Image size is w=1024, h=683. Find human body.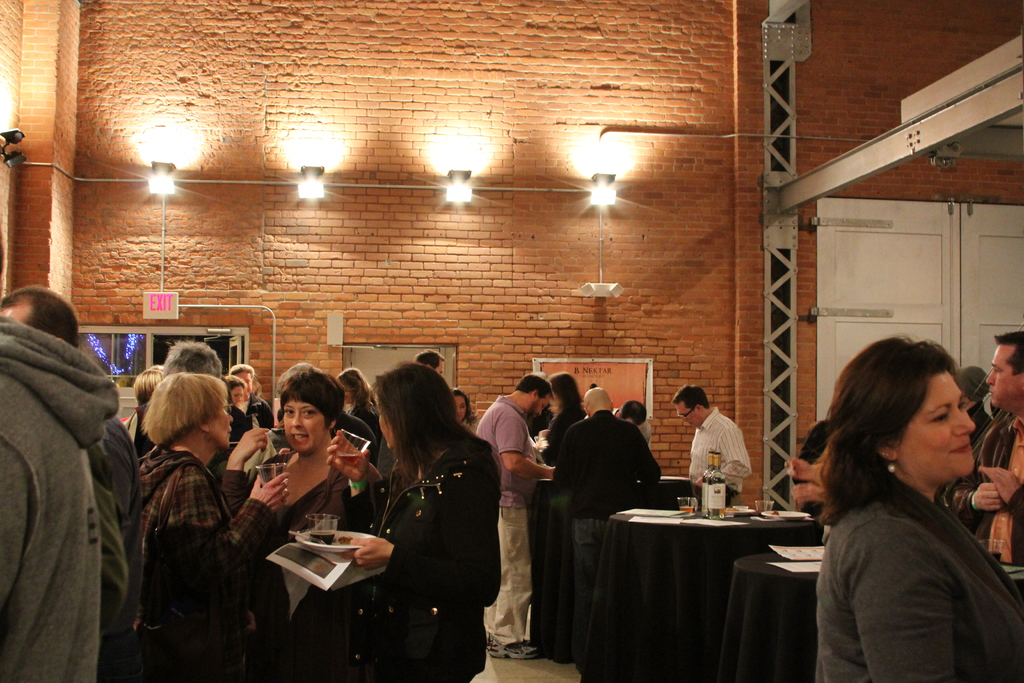
<region>684, 408, 758, 512</region>.
